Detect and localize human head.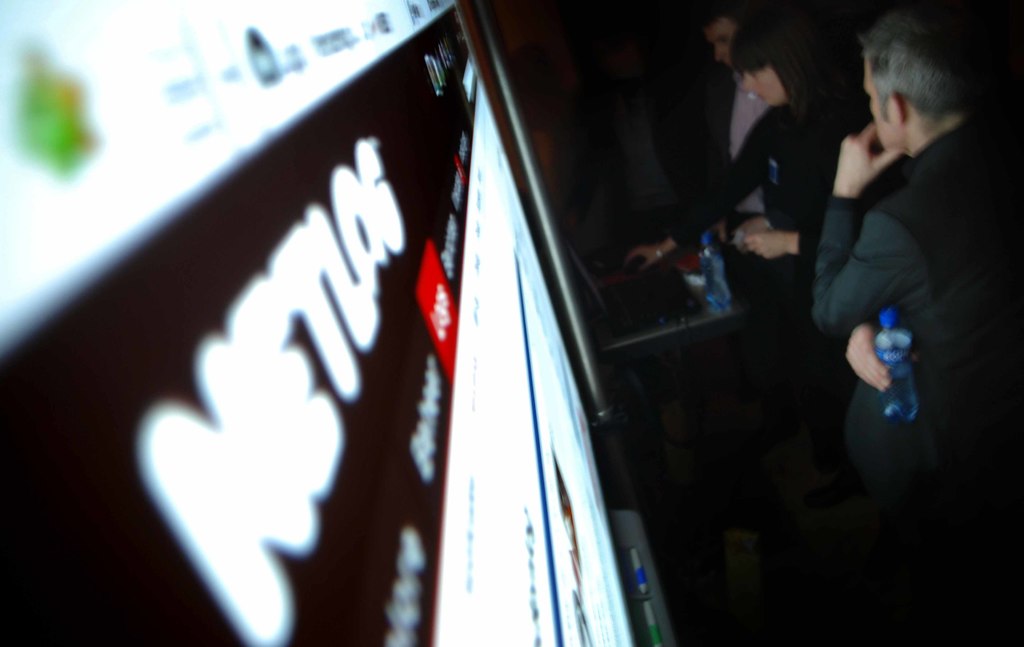
Localized at bbox=(728, 13, 832, 109).
